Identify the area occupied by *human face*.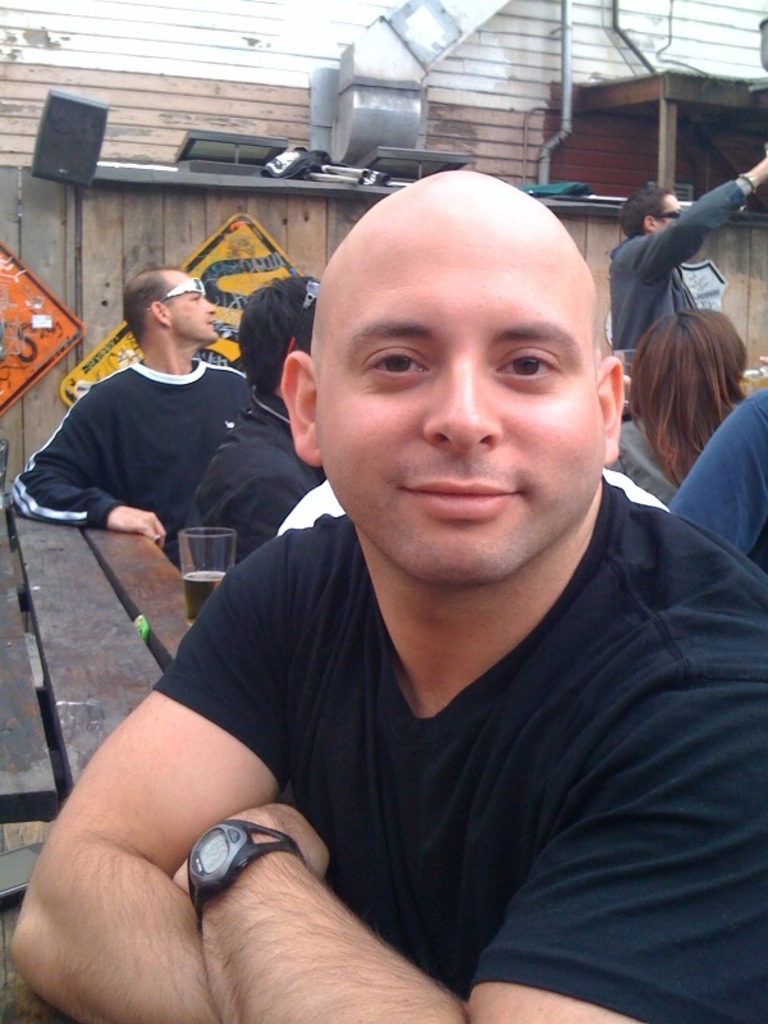
Area: (177, 268, 216, 343).
